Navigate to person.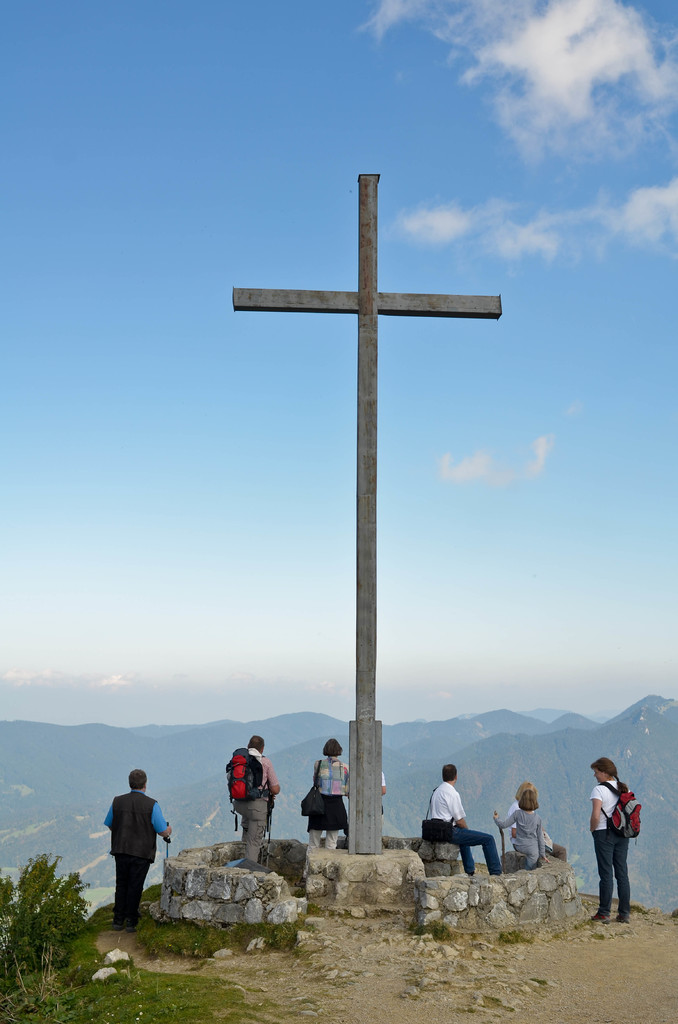
Navigation target: bbox(302, 737, 352, 854).
